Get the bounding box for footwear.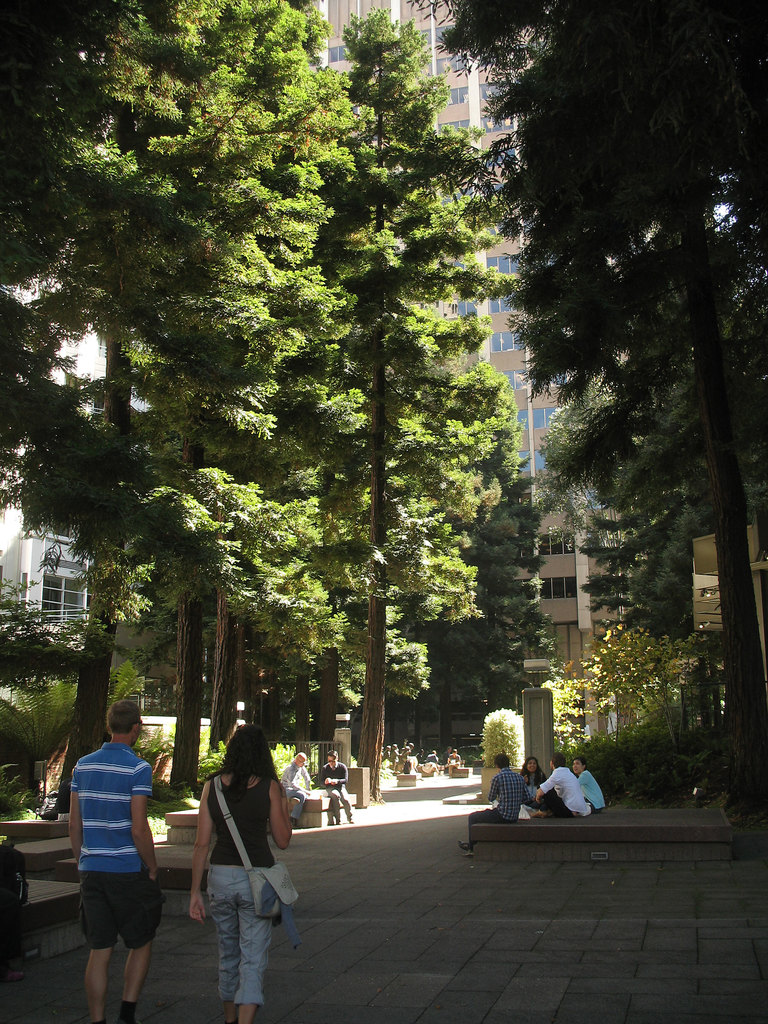
locate(457, 839, 469, 852).
